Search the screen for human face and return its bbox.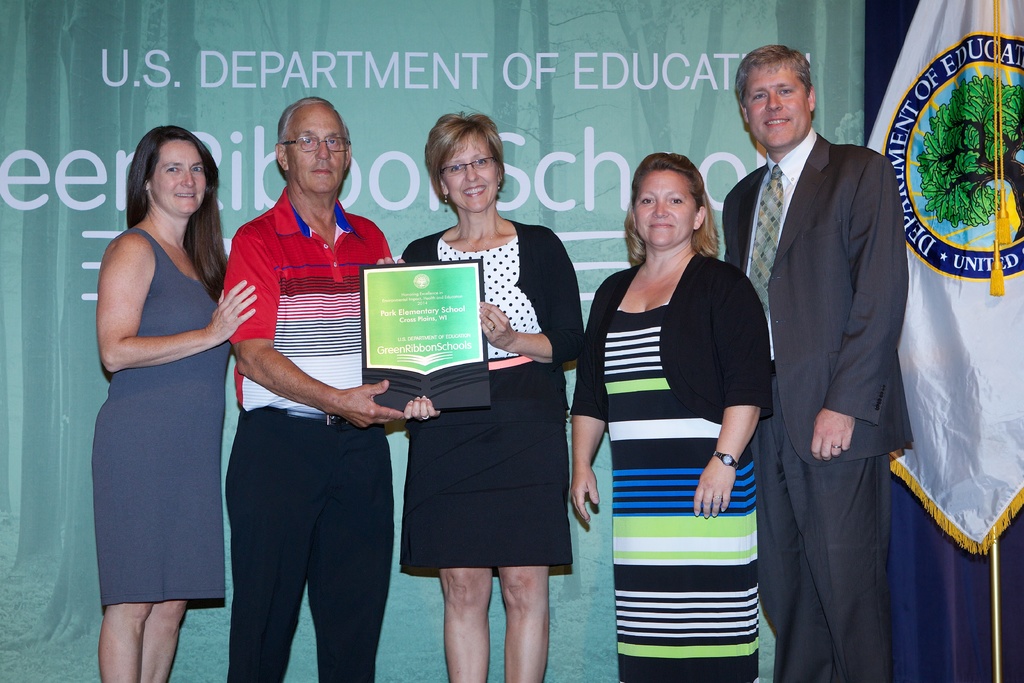
Found: (left=285, top=104, right=348, bottom=194).
